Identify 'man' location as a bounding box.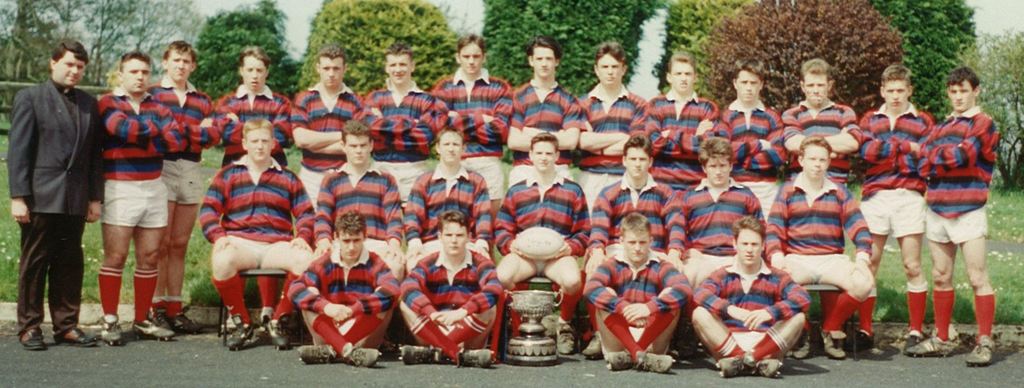
[left=690, top=217, right=811, bottom=376].
